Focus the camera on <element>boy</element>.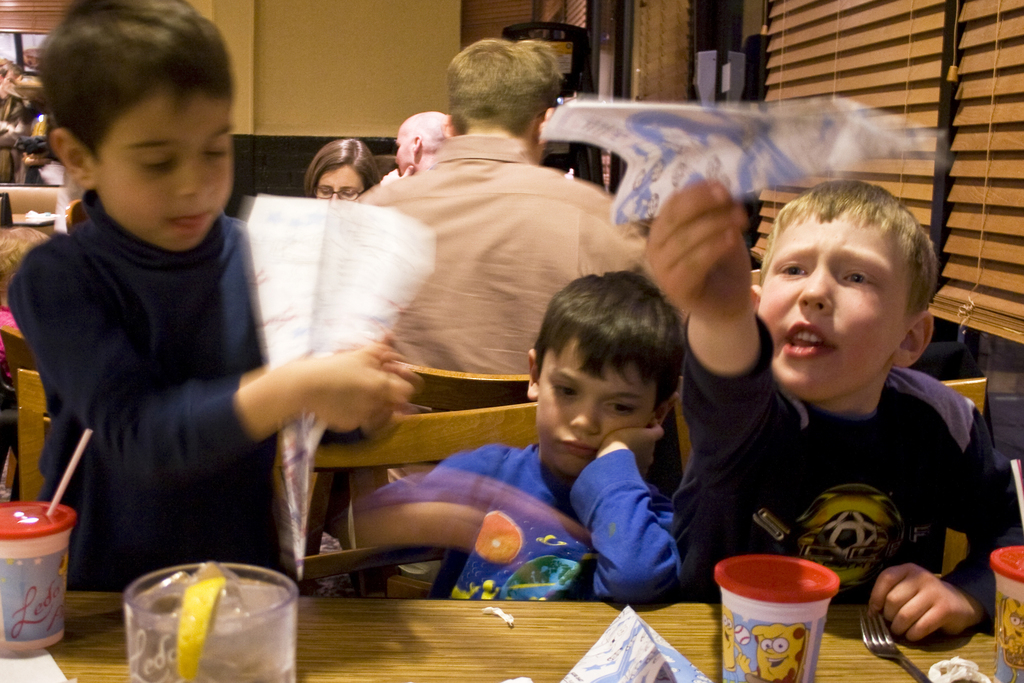
Focus region: {"left": 8, "top": 0, "right": 422, "bottom": 589}.
